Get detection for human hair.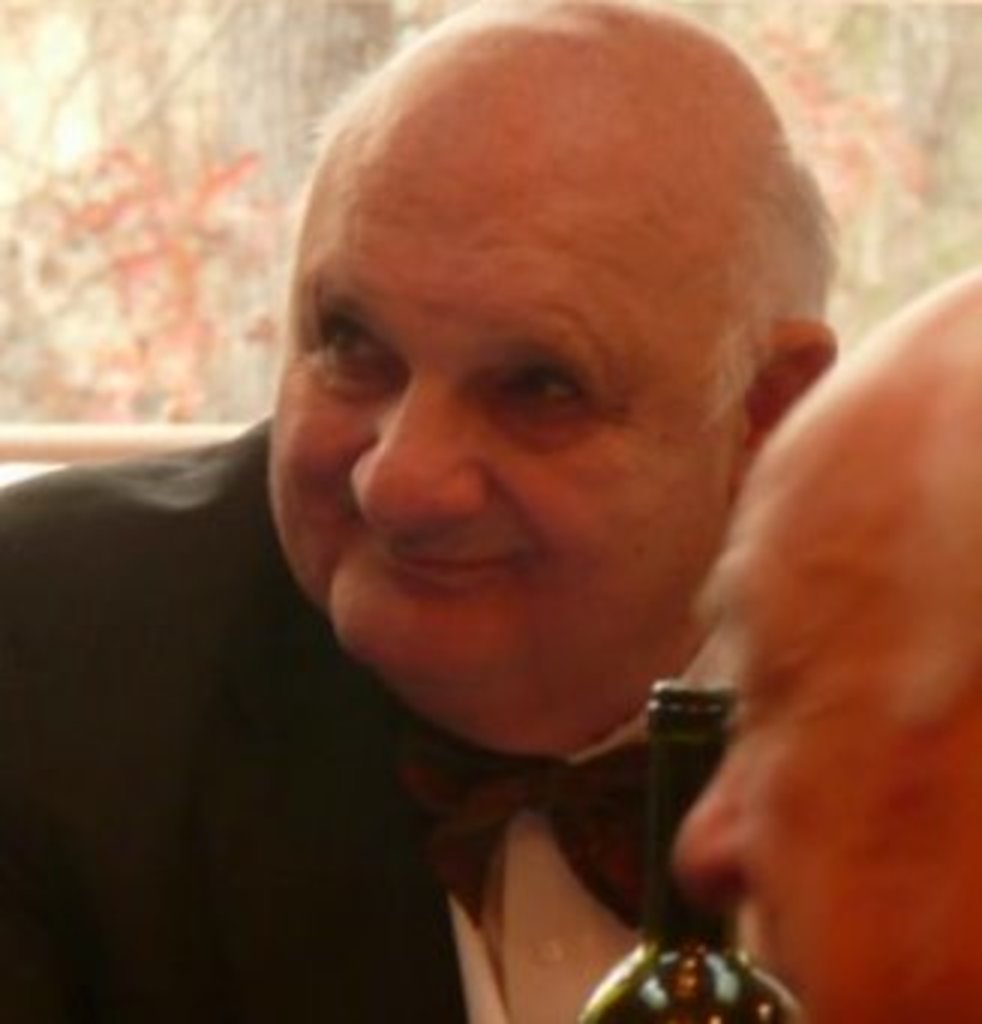
Detection: l=363, t=21, r=859, b=550.
